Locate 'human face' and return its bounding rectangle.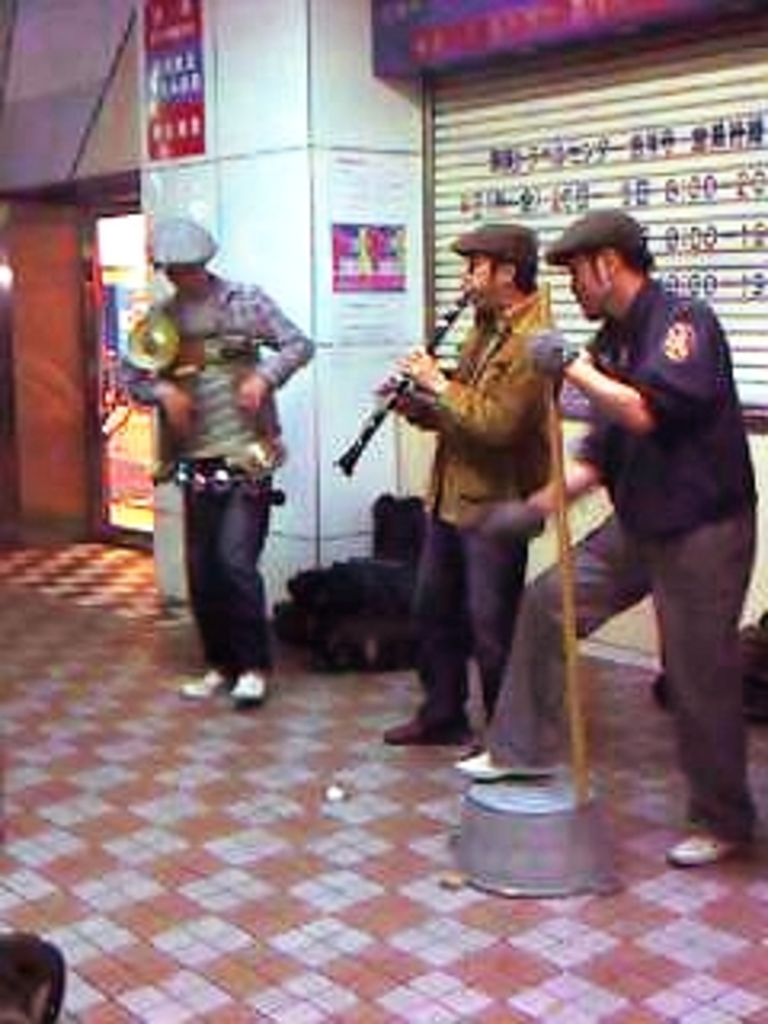
{"x1": 570, "y1": 246, "x2": 618, "y2": 323}.
